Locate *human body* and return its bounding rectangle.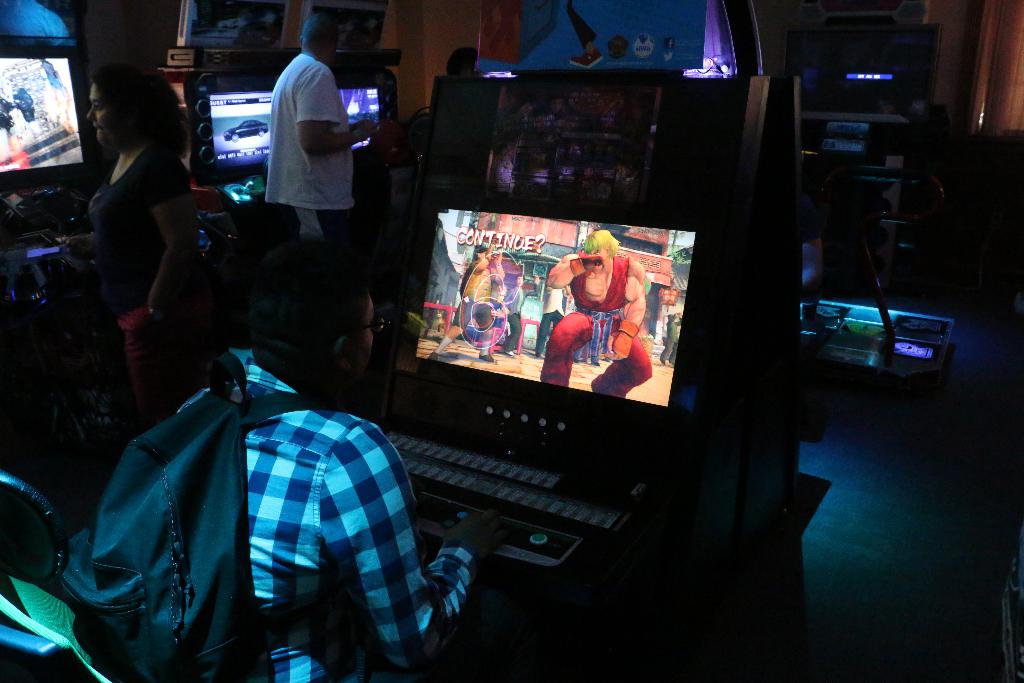
crop(535, 226, 660, 404).
